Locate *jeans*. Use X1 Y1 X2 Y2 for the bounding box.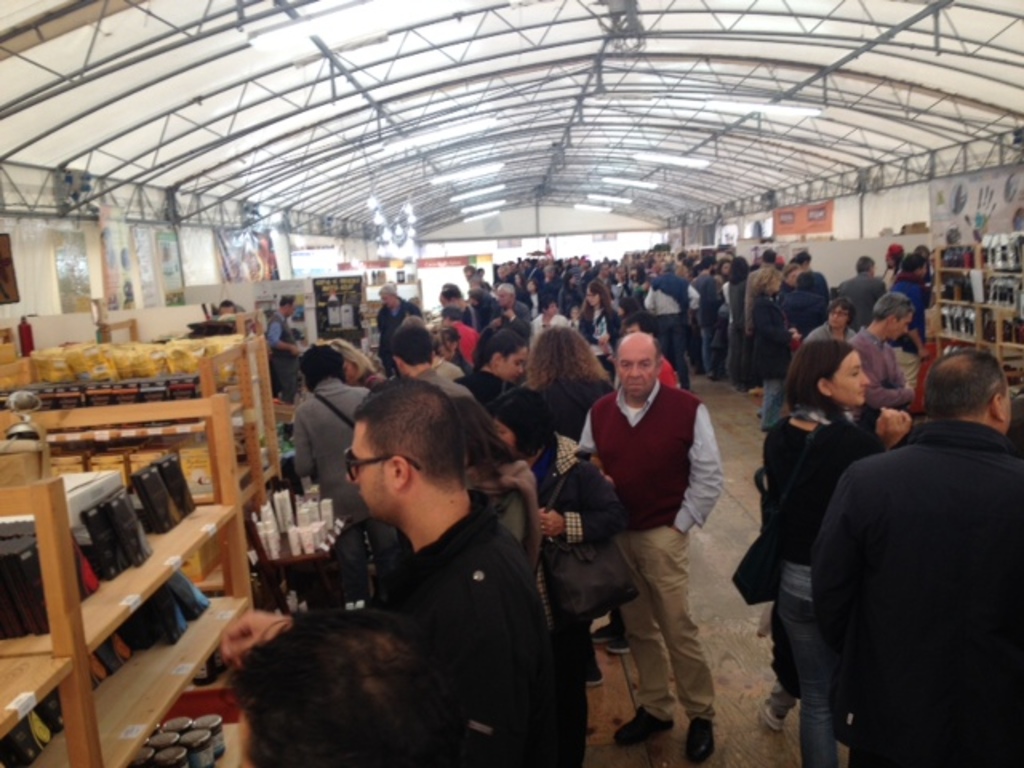
760 379 782 430.
